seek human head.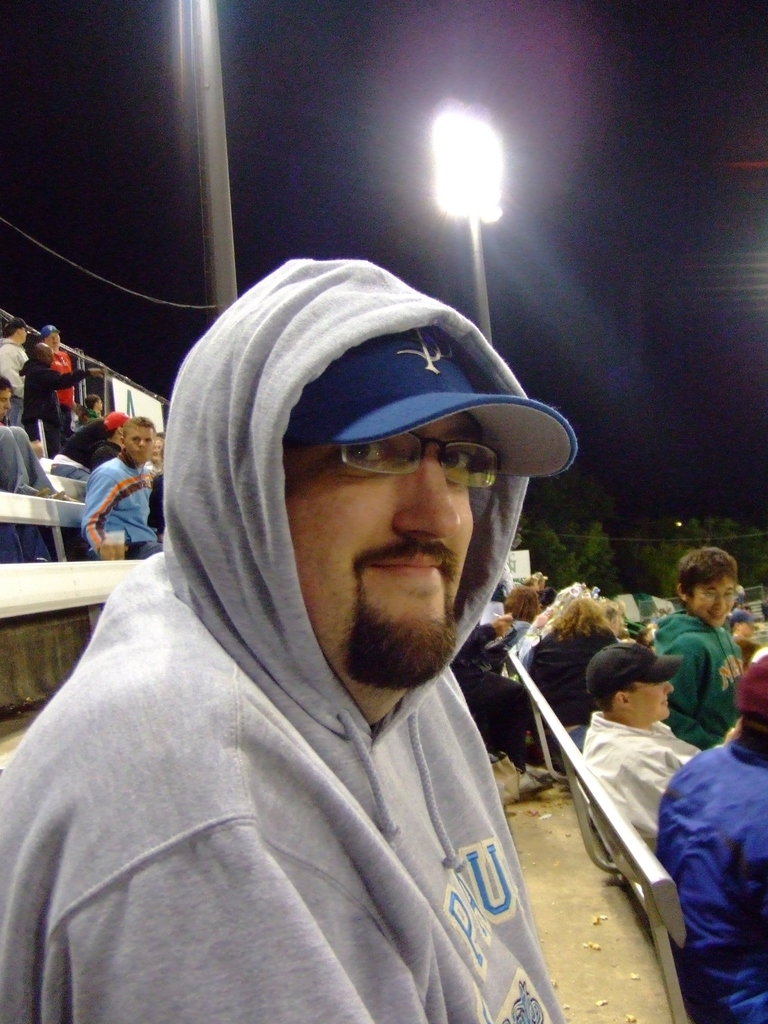
region(20, 340, 55, 366).
